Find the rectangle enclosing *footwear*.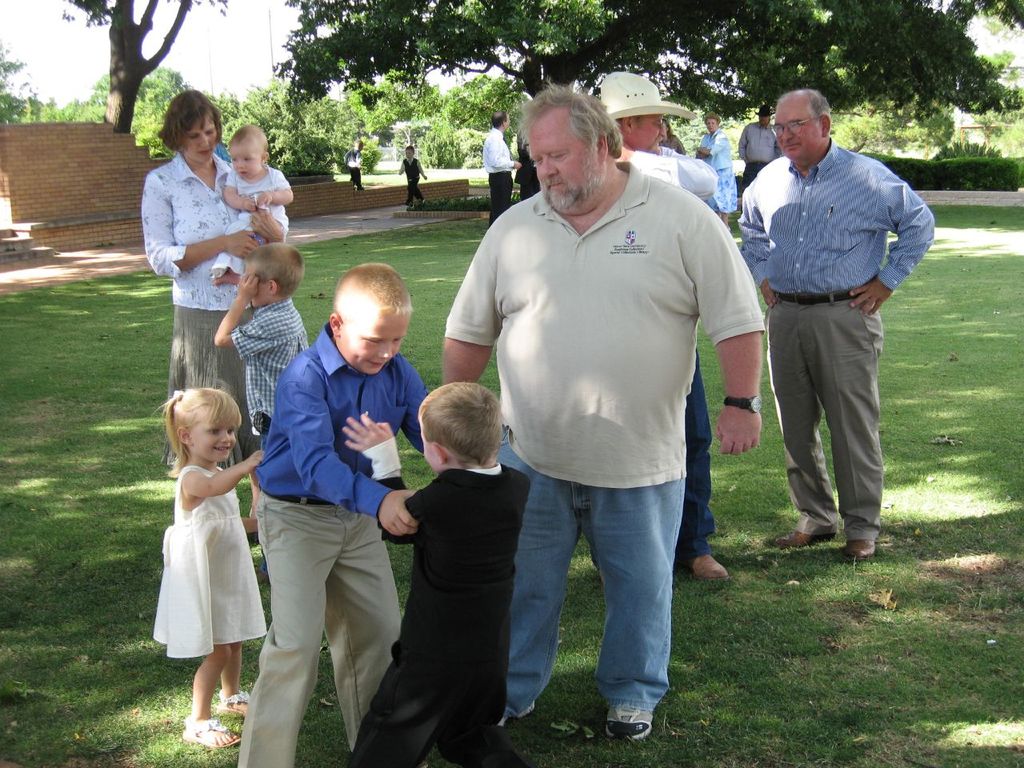
crop(774, 530, 826, 546).
